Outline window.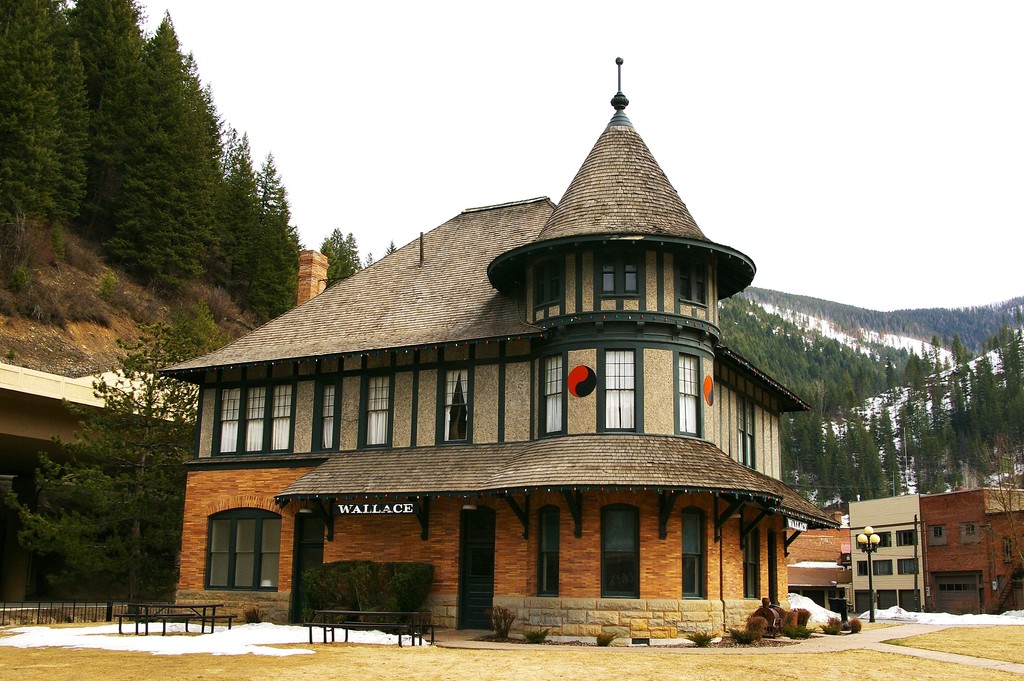
Outline: 742 519 764 596.
